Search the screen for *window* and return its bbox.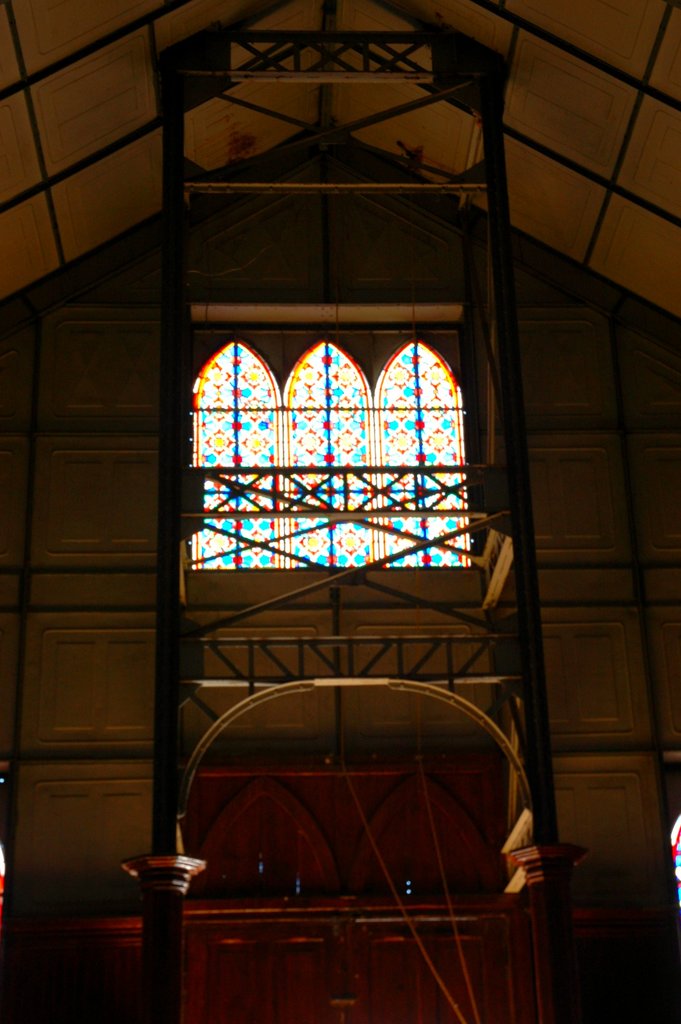
Found: select_region(189, 321, 503, 574).
